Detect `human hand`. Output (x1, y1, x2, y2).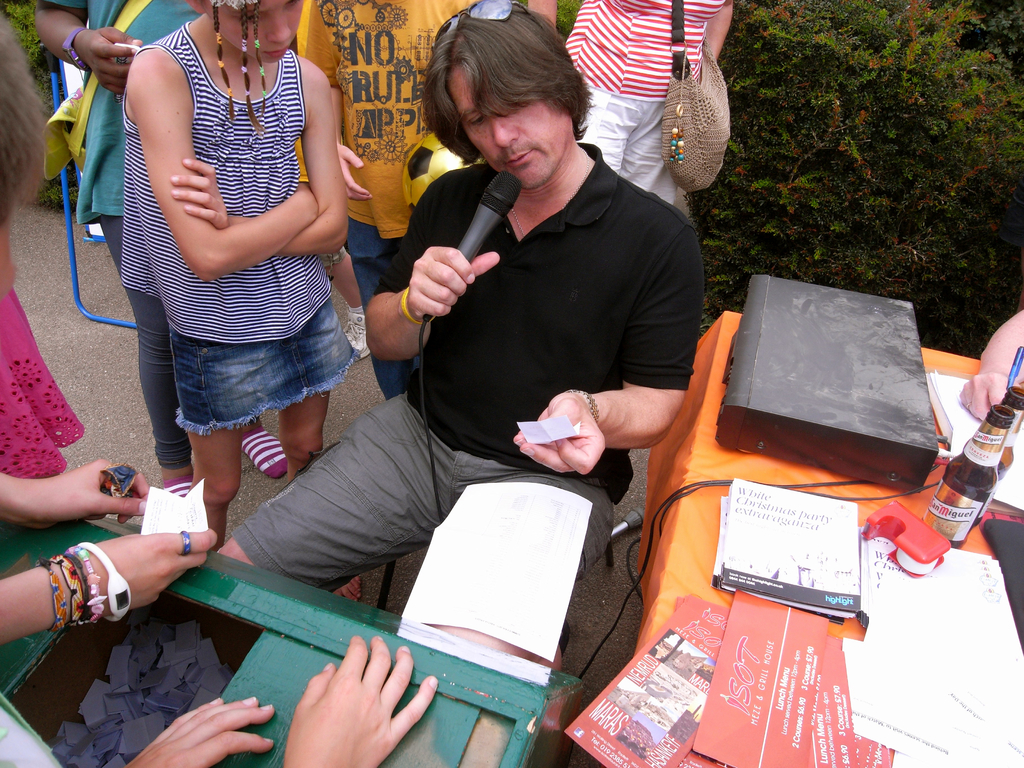
(29, 455, 149, 533).
